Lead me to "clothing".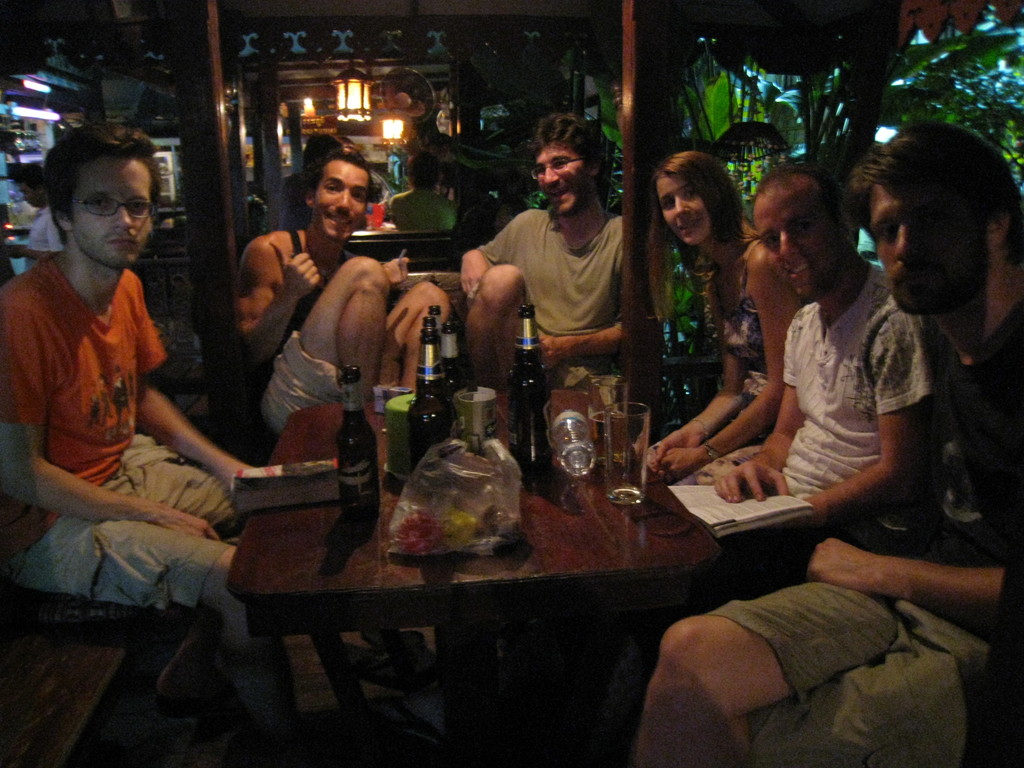
Lead to {"left": 287, "top": 223, "right": 419, "bottom": 342}.
